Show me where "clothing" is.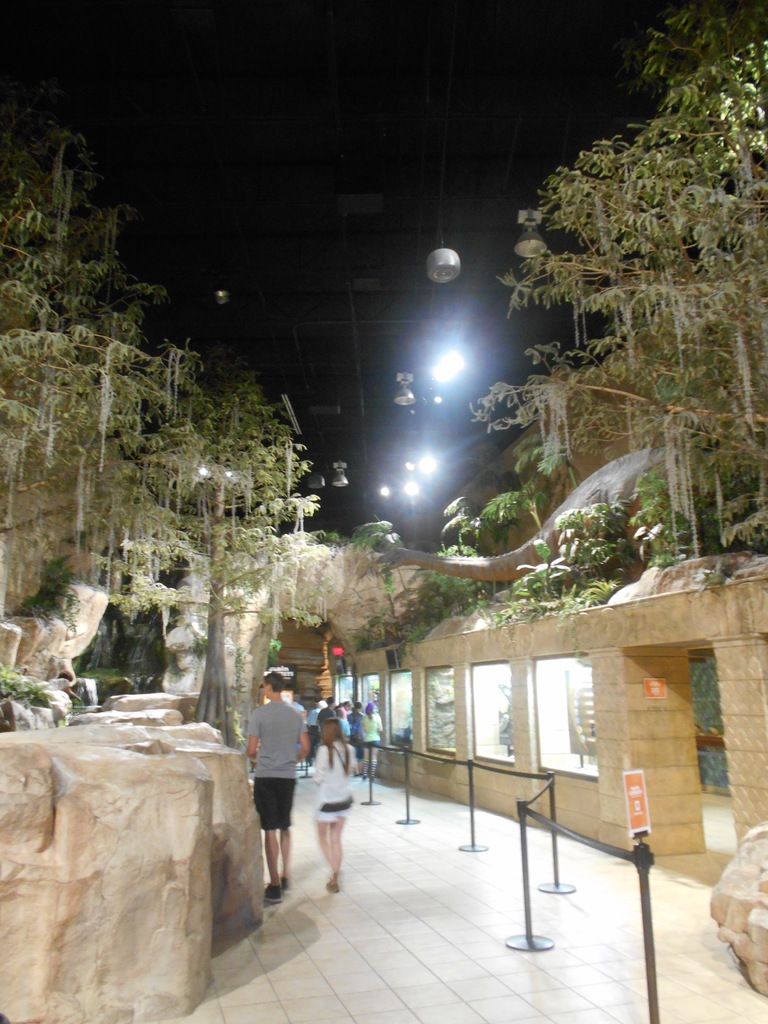
"clothing" is at <region>360, 713, 385, 748</region>.
